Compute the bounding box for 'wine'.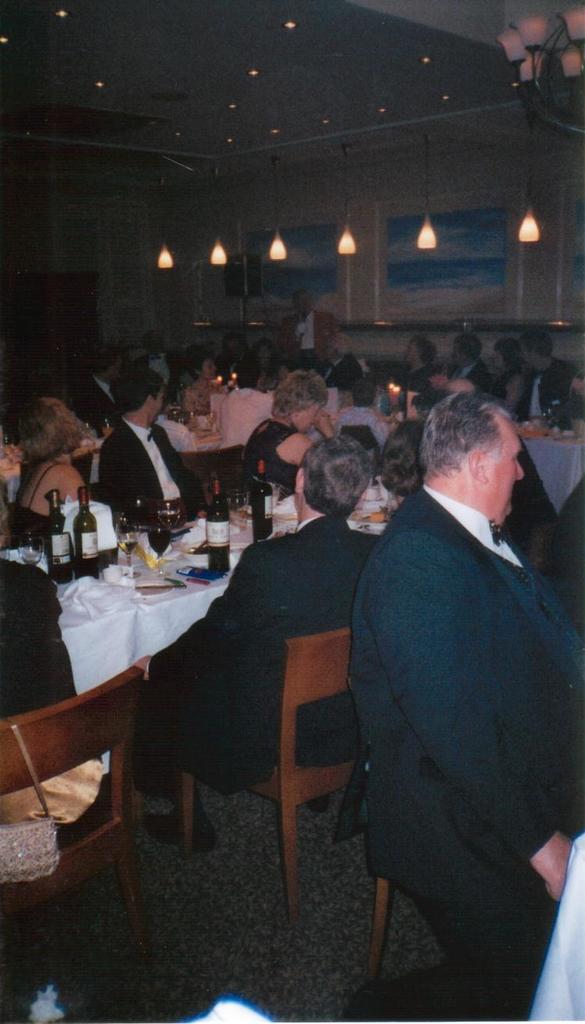
select_region(208, 478, 230, 575).
